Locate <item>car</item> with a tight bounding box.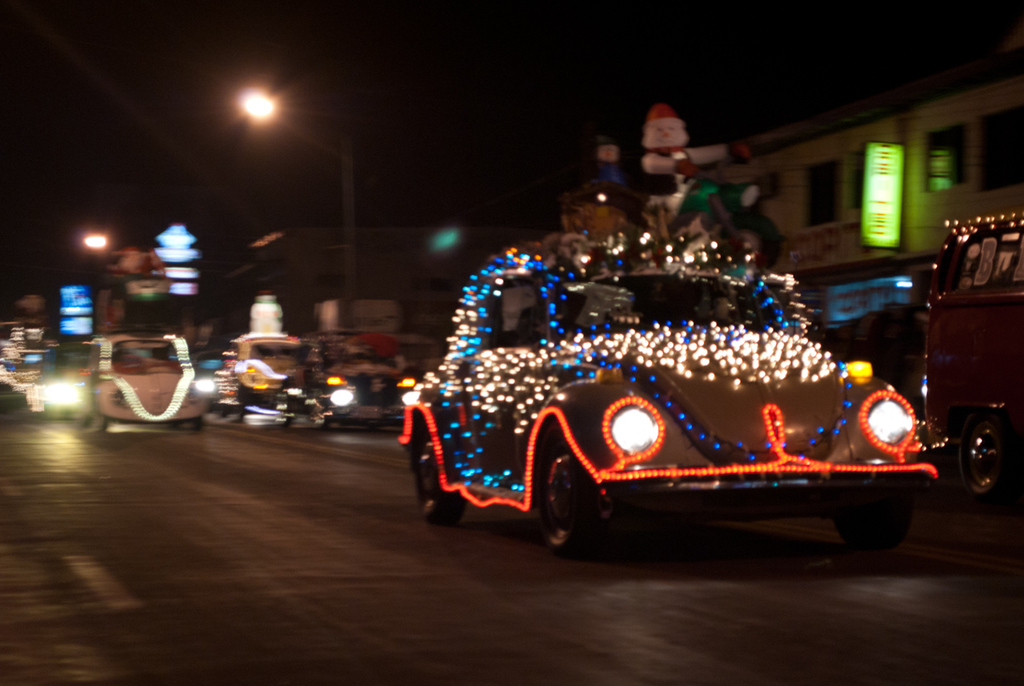
detection(228, 325, 292, 415).
